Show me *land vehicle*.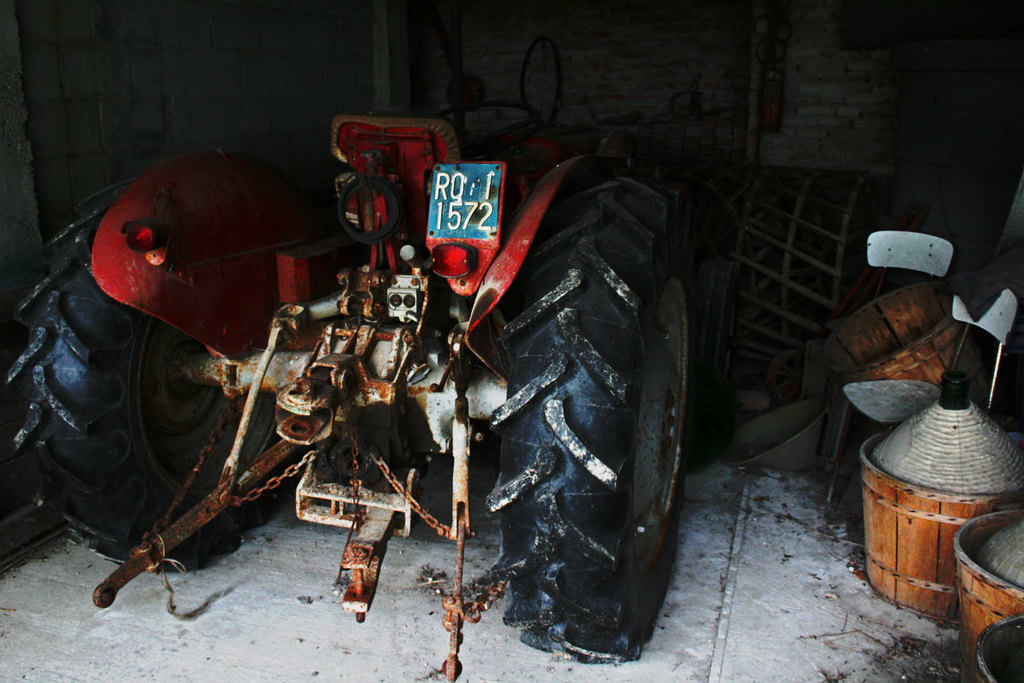
*land vehicle* is here: region(0, 69, 834, 635).
